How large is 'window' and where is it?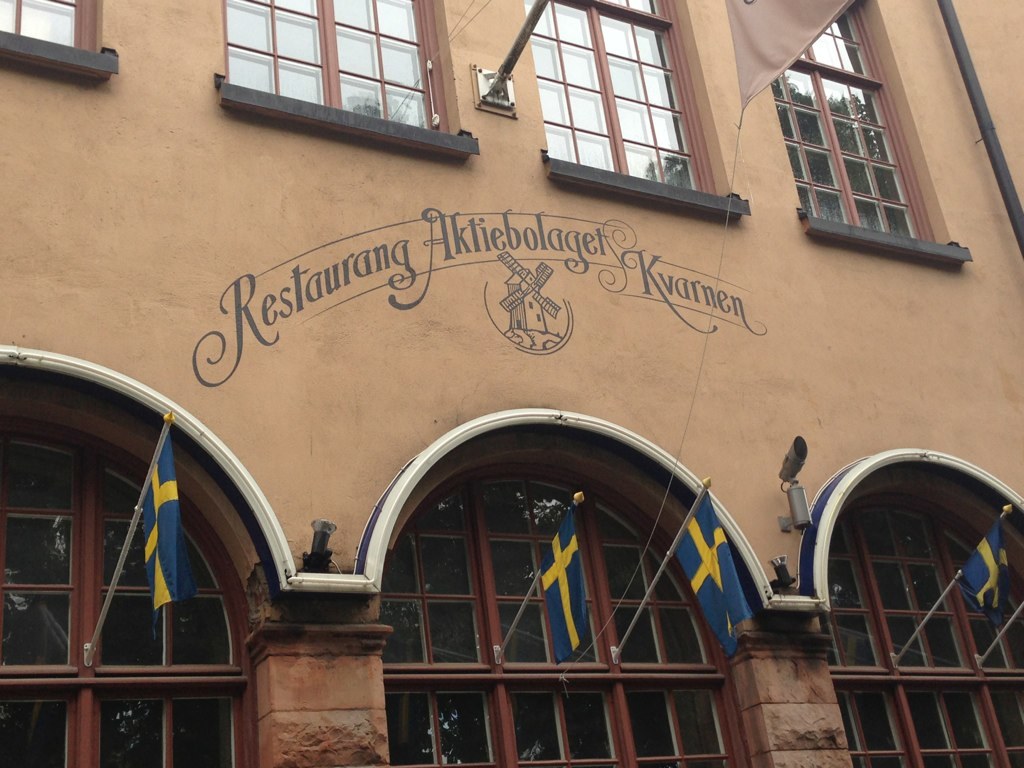
Bounding box: select_region(501, 0, 725, 211).
